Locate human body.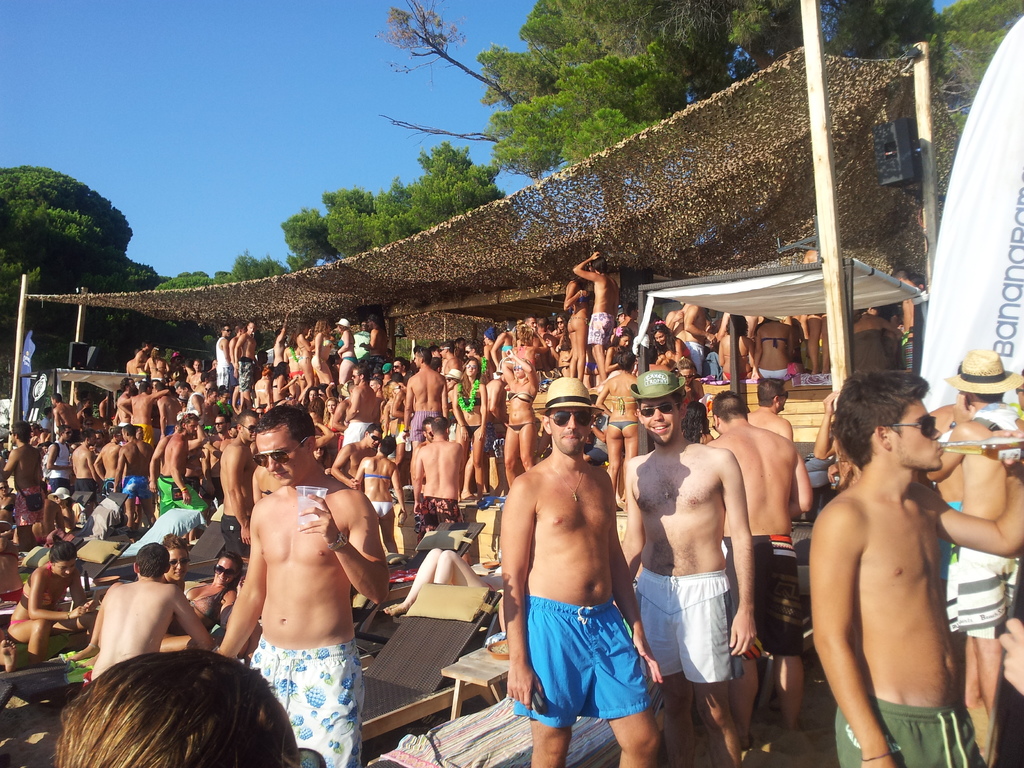
Bounding box: [376,547,497,618].
